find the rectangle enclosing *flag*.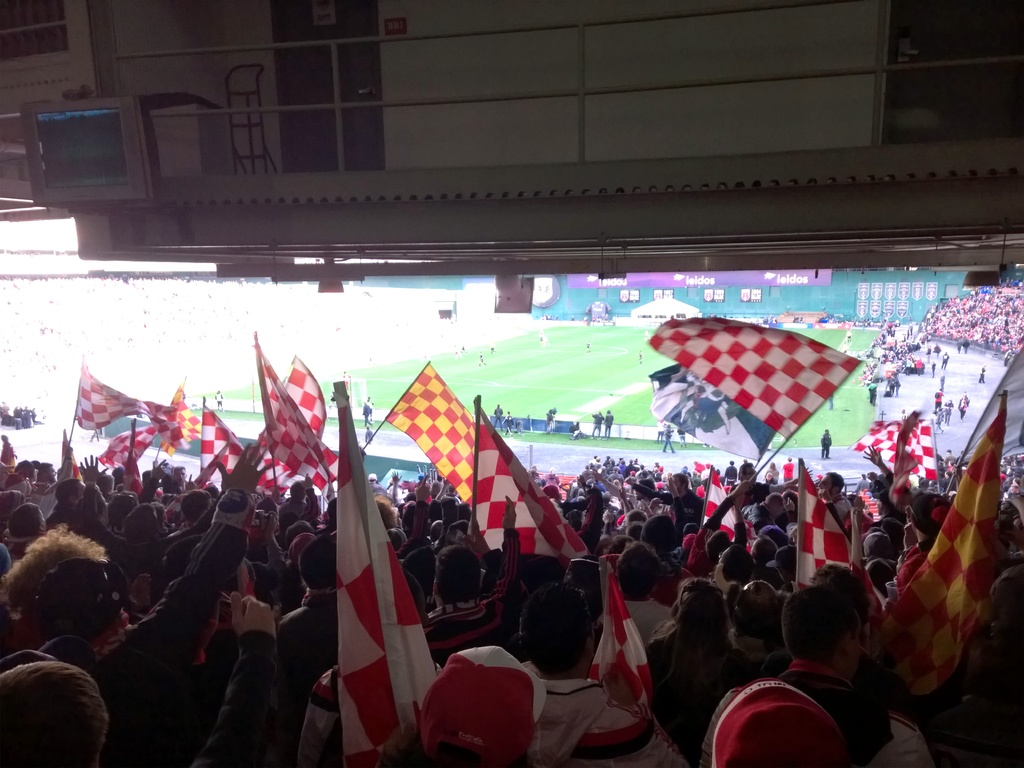
468 405 590 564.
